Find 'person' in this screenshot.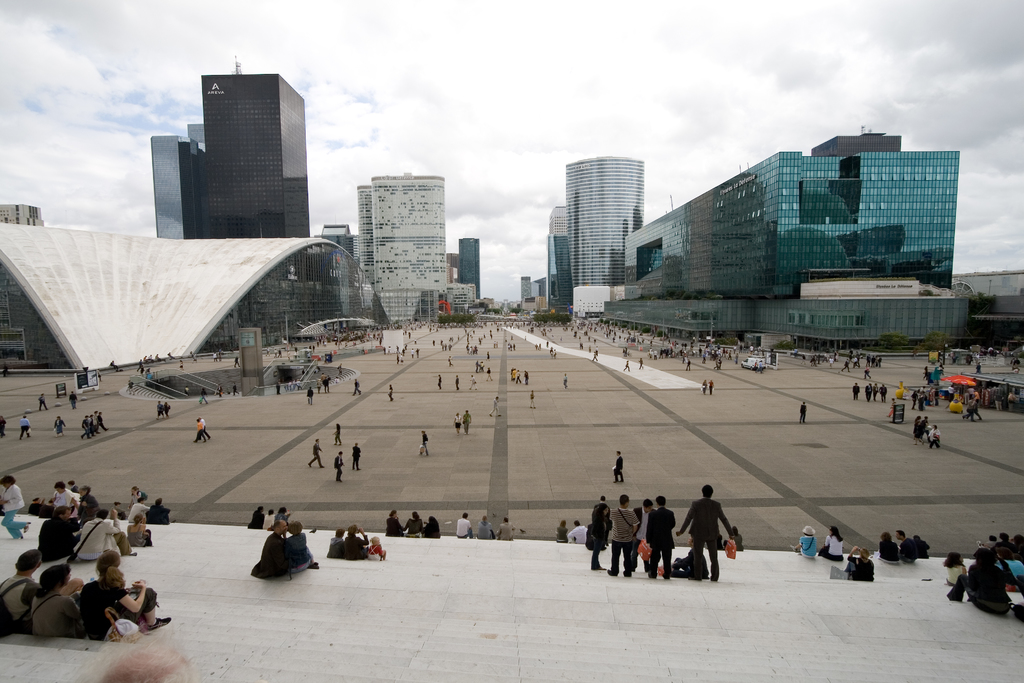
The bounding box for 'person' is [422,515,440,538].
